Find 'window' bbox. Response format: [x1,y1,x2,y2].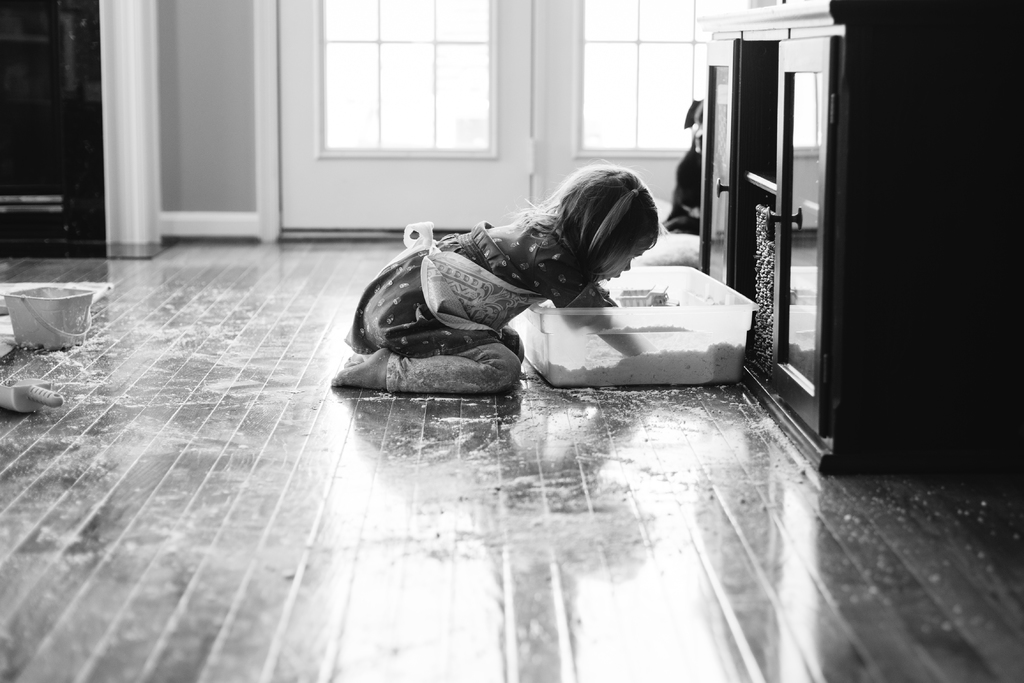
[315,0,497,161].
